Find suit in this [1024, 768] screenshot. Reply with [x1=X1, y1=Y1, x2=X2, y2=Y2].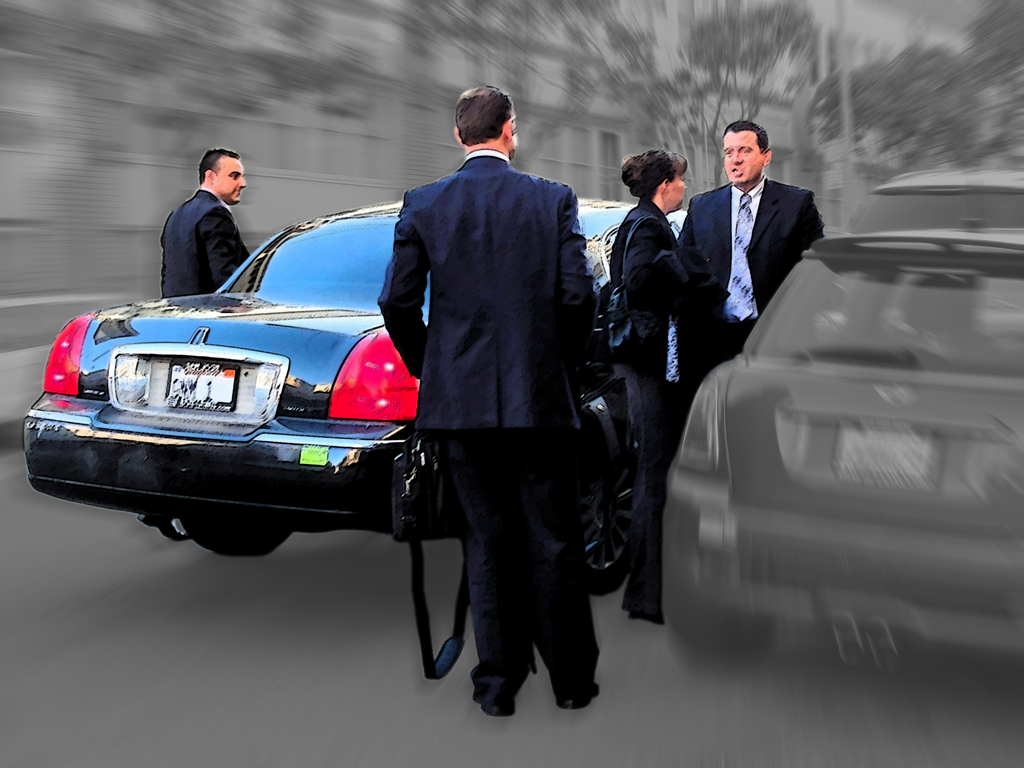
[x1=605, y1=196, x2=732, y2=611].
